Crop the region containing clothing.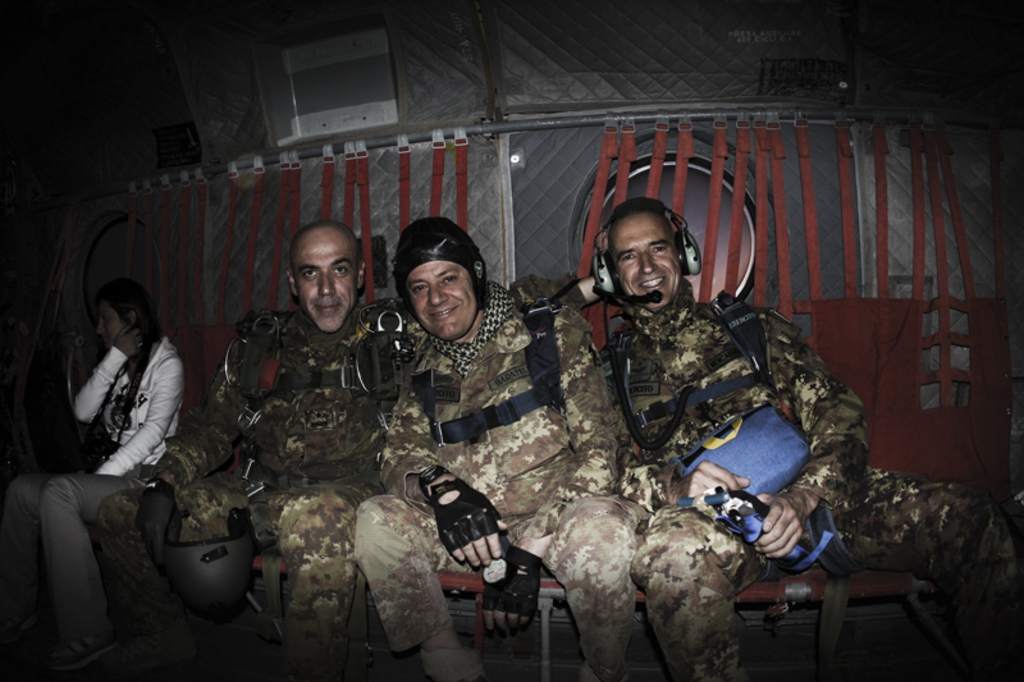
Crop region: bbox=[364, 504, 652, 681].
